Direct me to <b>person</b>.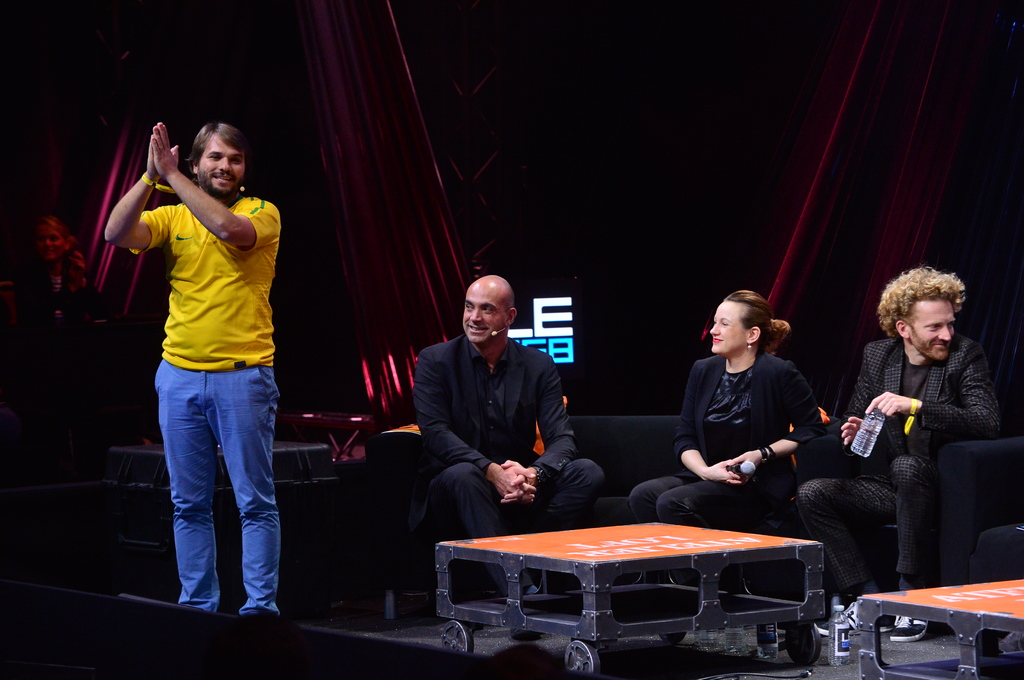
Direction: [x1=626, y1=289, x2=828, y2=590].
